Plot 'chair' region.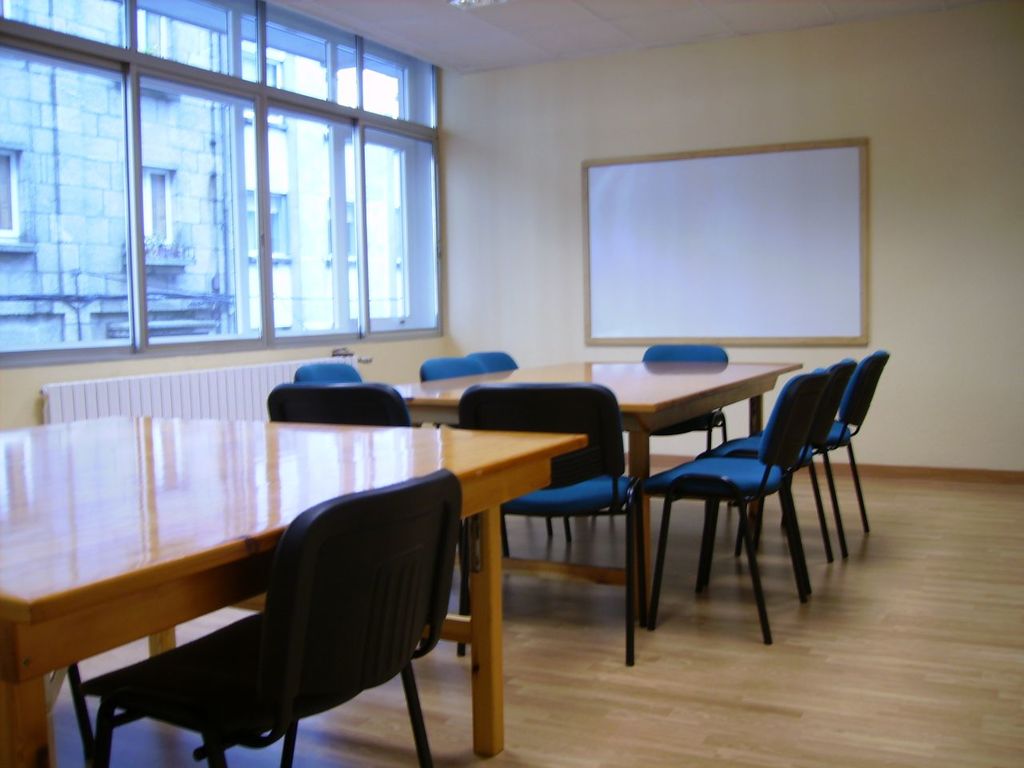
Plotted at x1=291 y1=359 x2=365 y2=383.
